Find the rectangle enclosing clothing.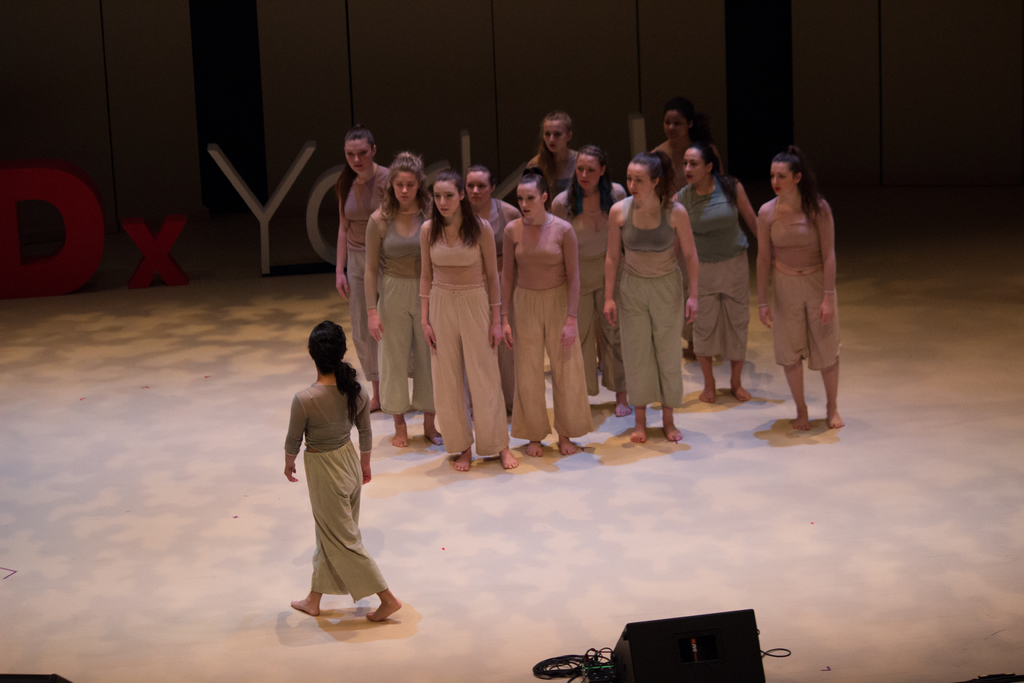
[x1=495, y1=214, x2=591, y2=440].
